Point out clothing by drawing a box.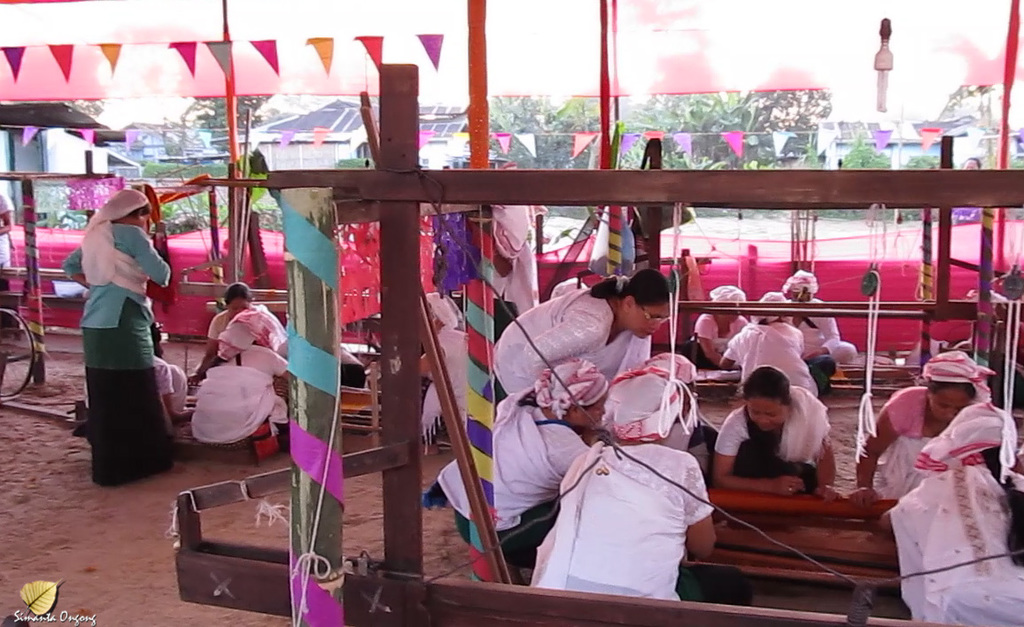
[0,199,16,271].
